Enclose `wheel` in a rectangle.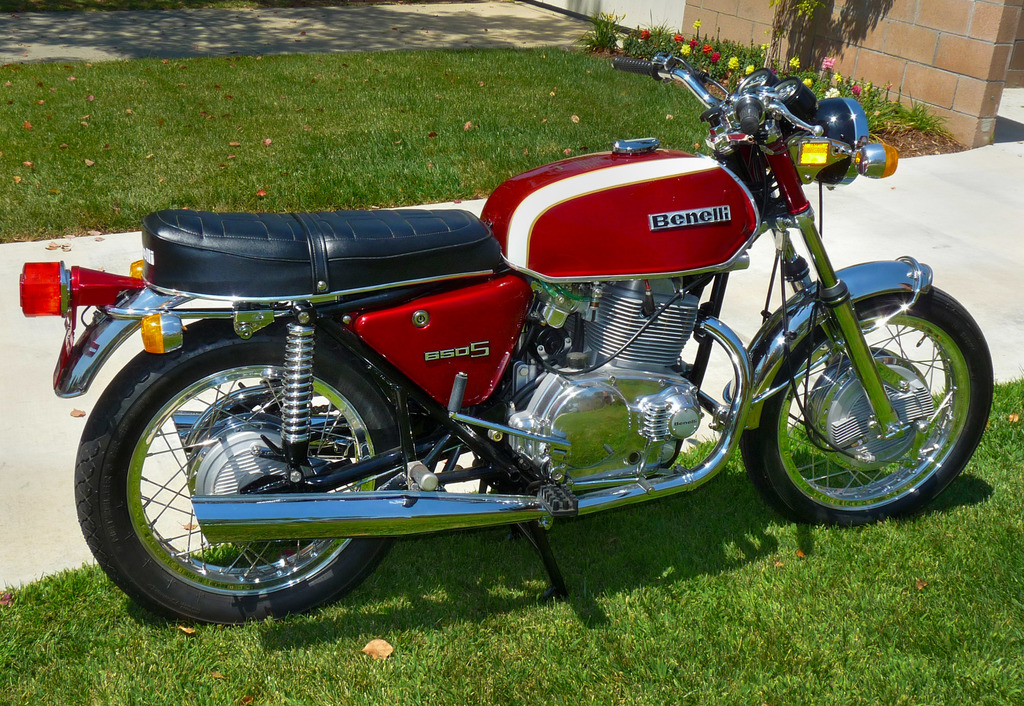
bbox=(68, 320, 419, 623).
